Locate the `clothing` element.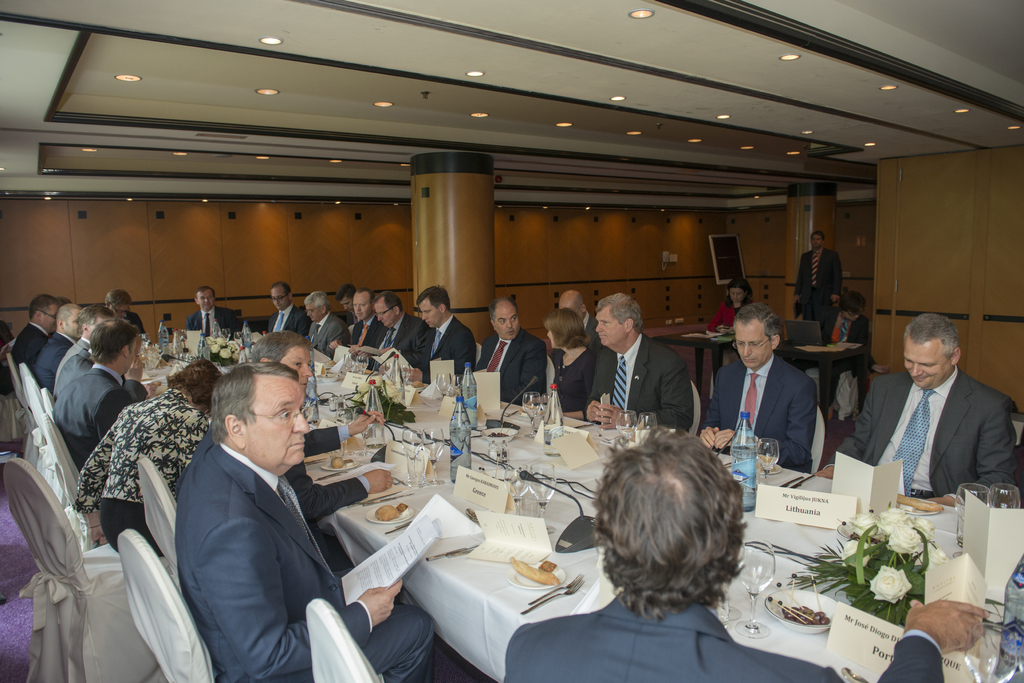
Element bbox: <region>269, 306, 319, 332</region>.
